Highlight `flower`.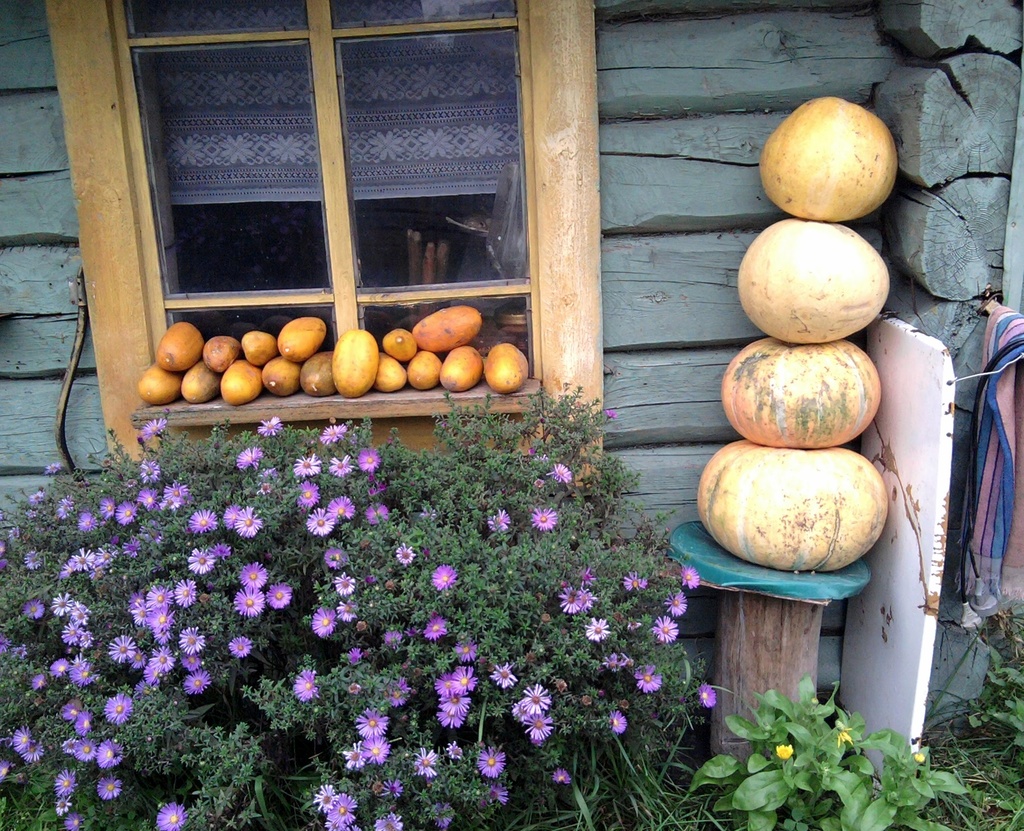
Highlighted region: (x1=520, y1=711, x2=555, y2=739).
